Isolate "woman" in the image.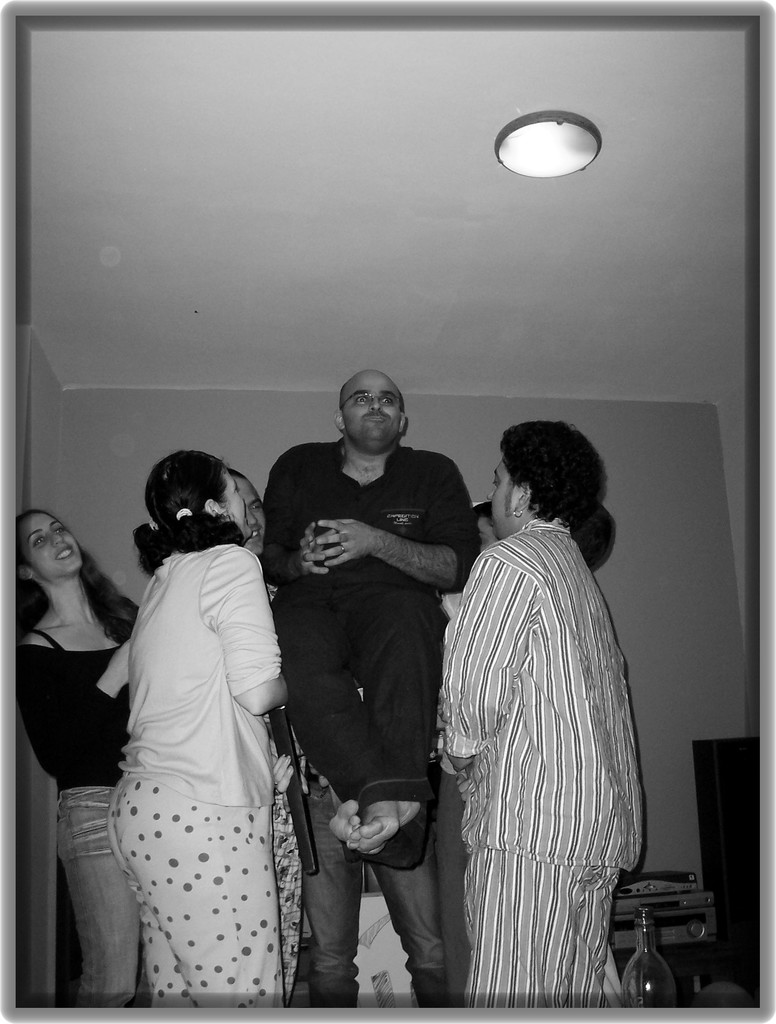
Isolated region: crop(7, 510, 151, 1005).
